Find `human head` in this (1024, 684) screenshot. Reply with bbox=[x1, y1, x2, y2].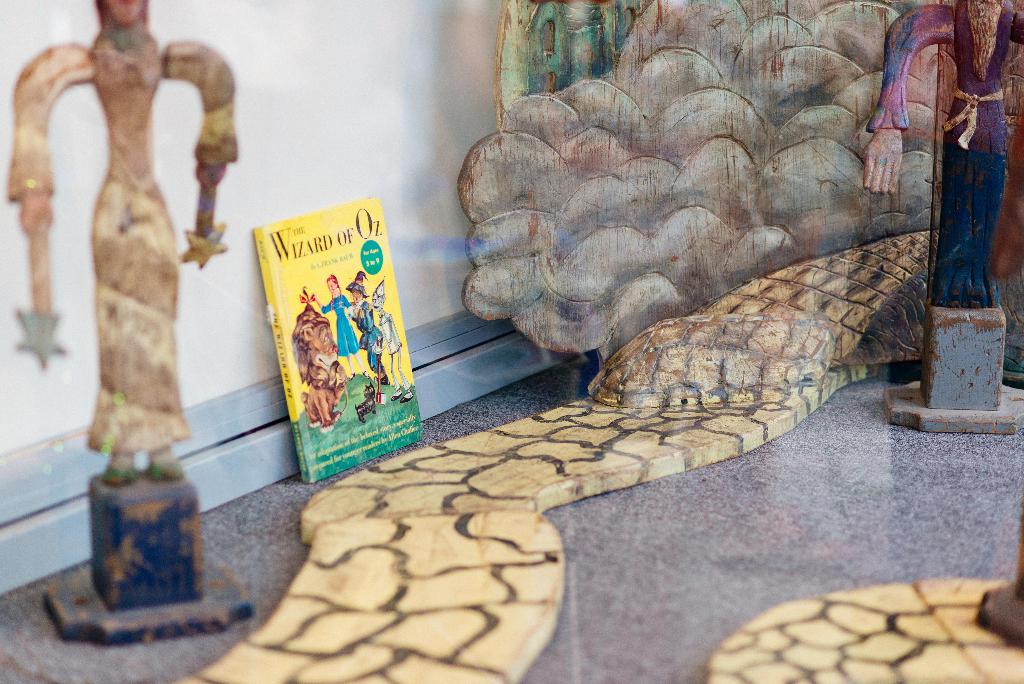
bbox=[328, 275, 344, 310].
